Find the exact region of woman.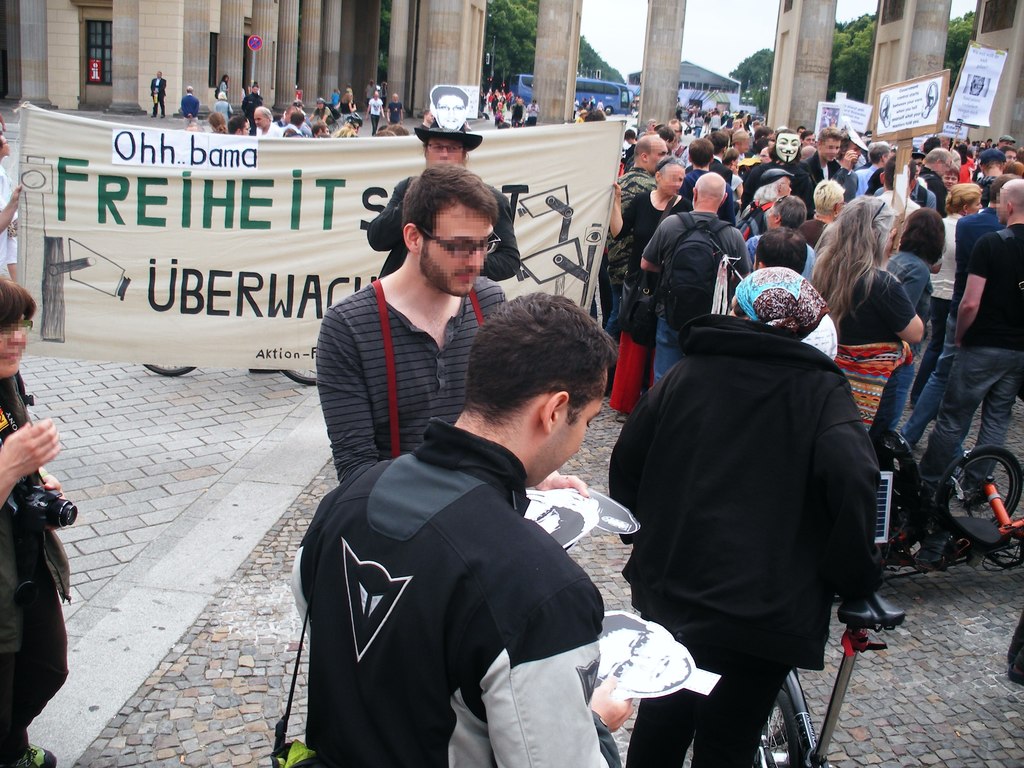
Exact region: bbox=(0, 275, 75, 767).
